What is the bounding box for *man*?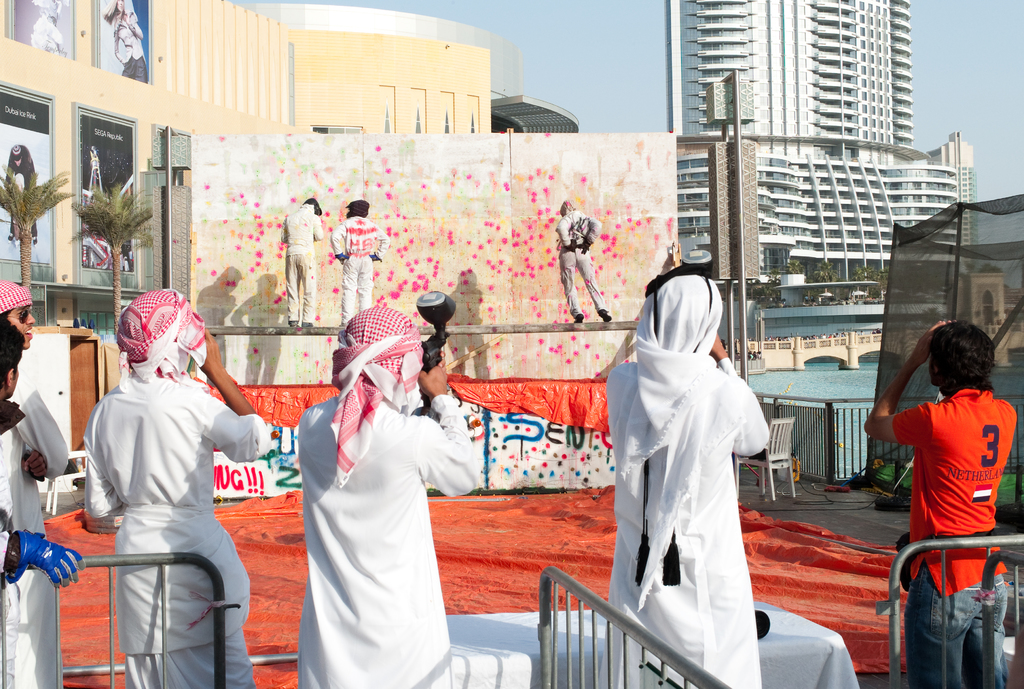
304, 312, 488, 688.
